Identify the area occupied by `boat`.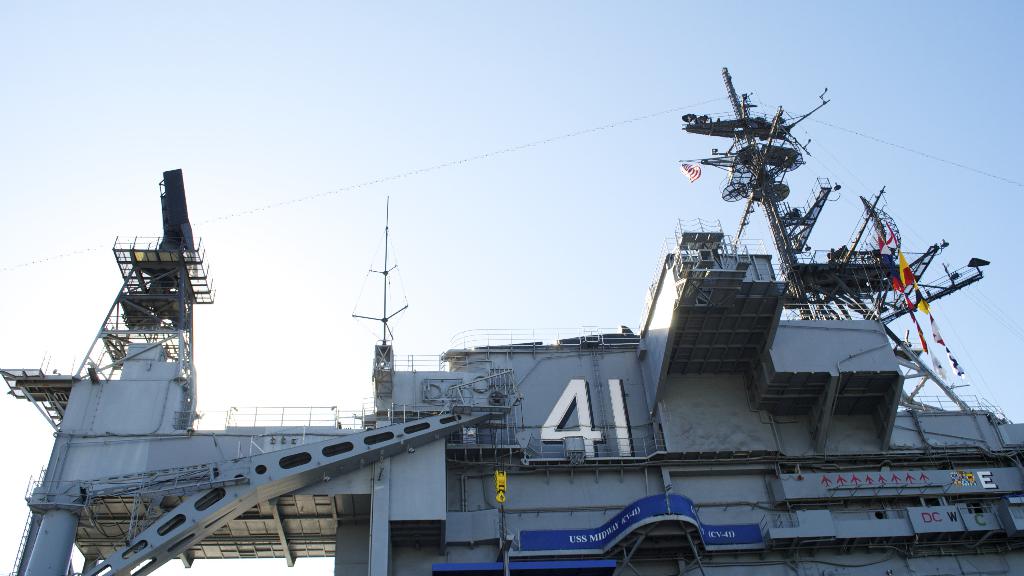
Area: (left=8, top=88, right=1023, bottom=550).
